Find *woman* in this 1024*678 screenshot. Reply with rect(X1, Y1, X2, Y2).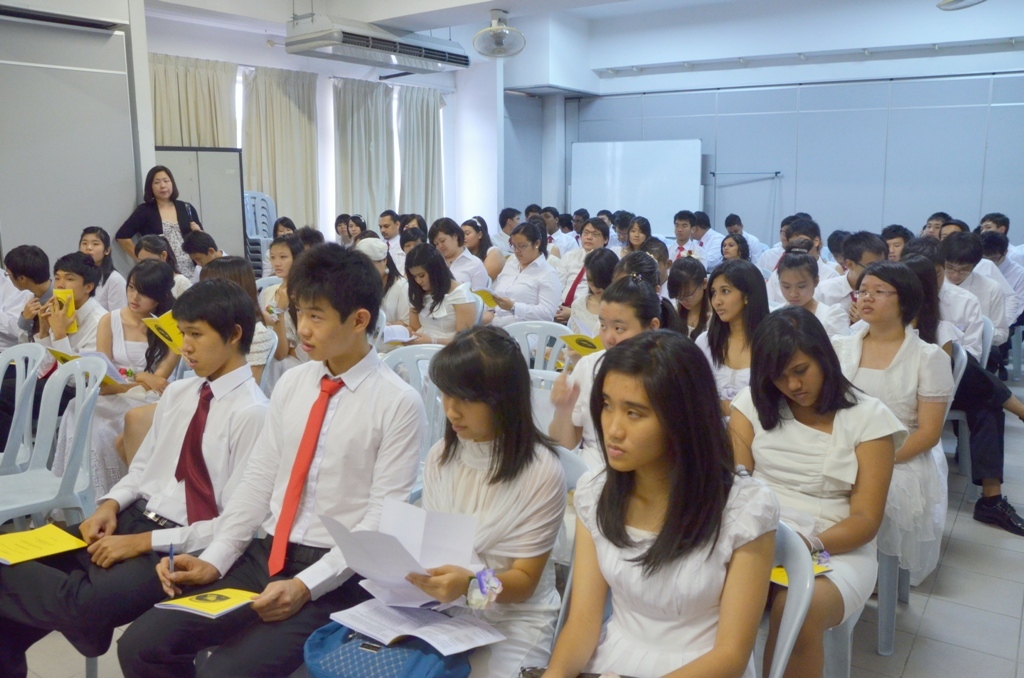
rect(554, 219, 615, 278).
